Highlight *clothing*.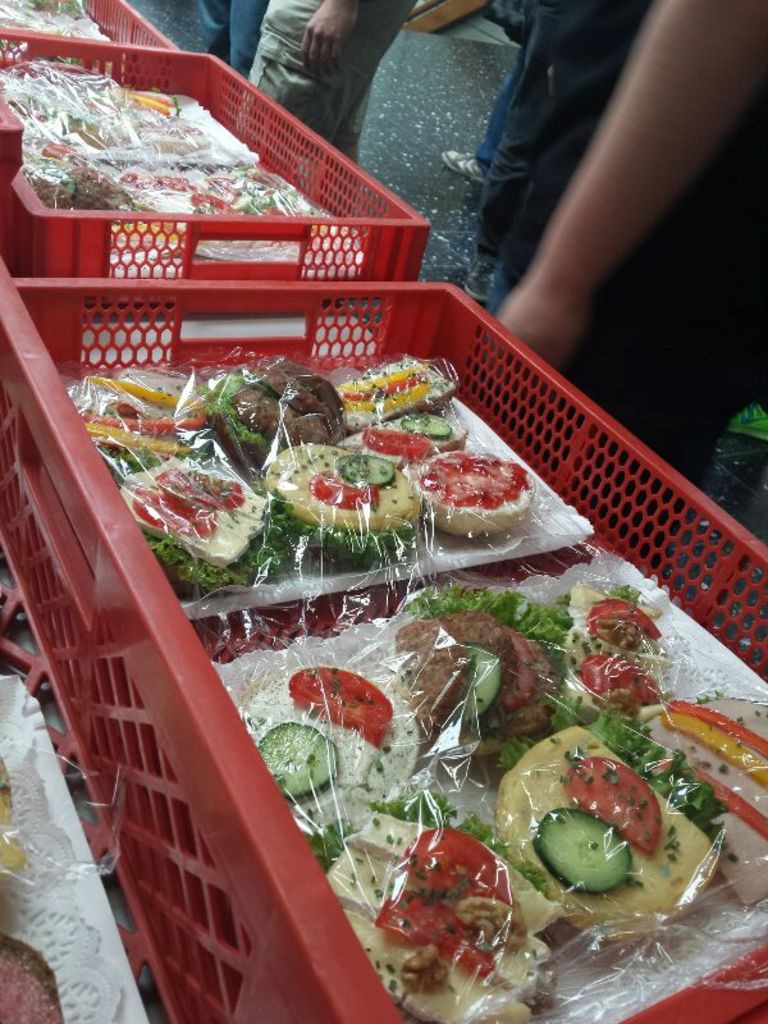
Highlighted region: <region>489, 0, 767, 494</region>.
